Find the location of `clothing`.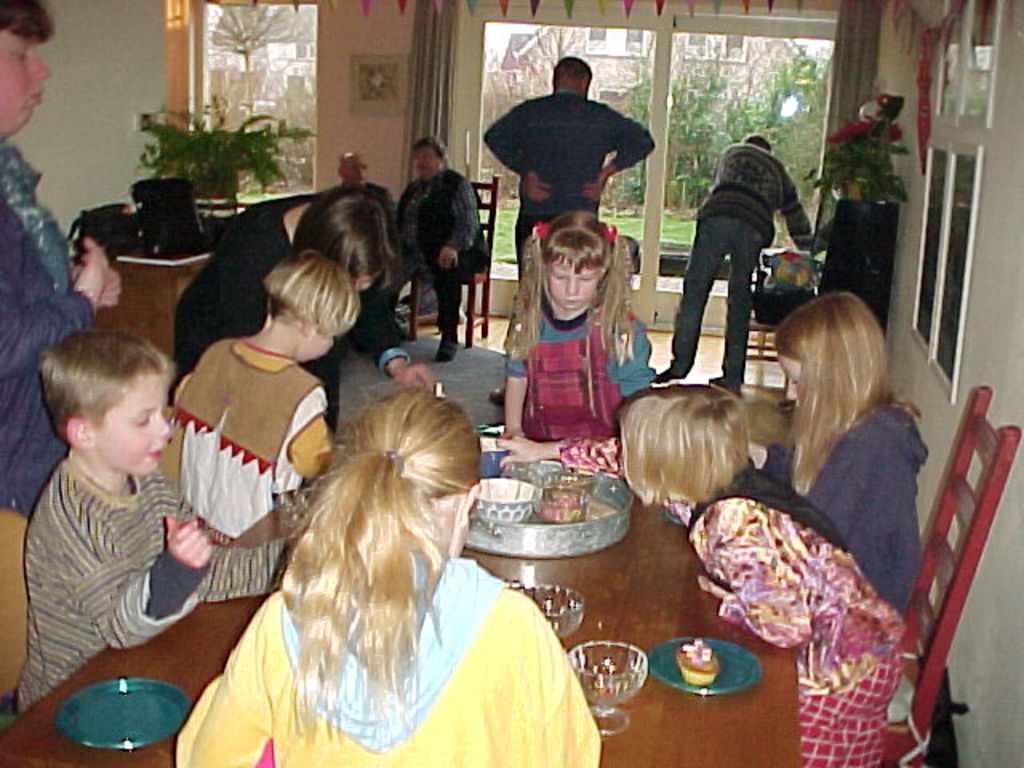
Location: 24,462,298,715.
